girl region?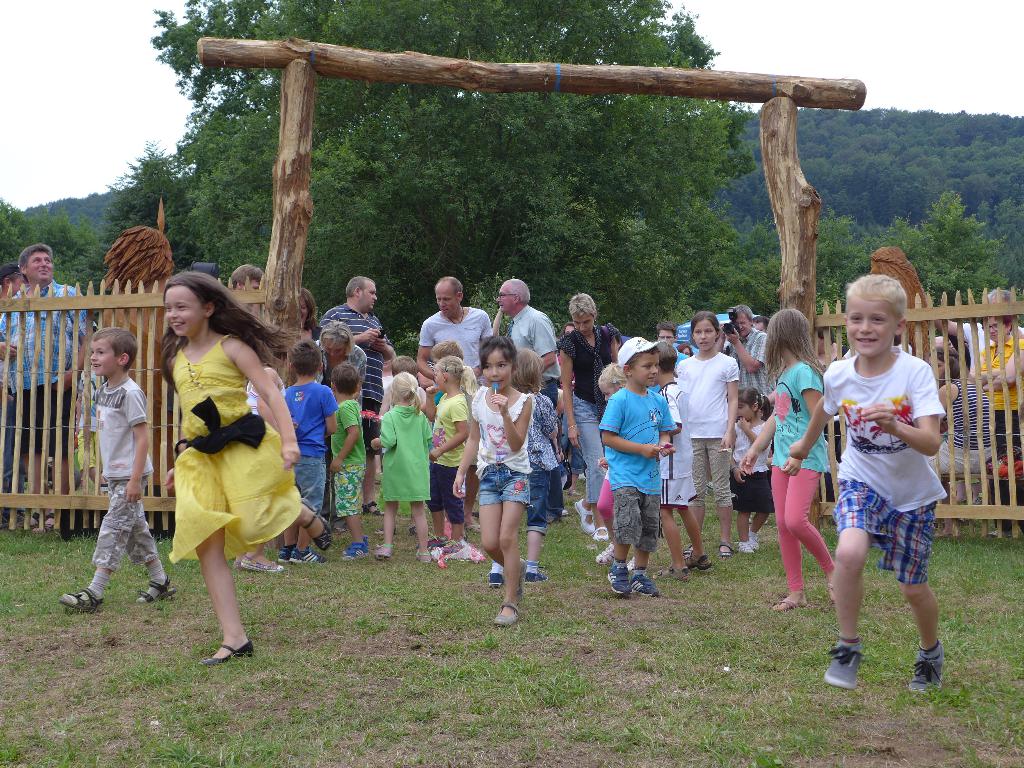
<bbox>454, 337, 536, 628</bbox>
